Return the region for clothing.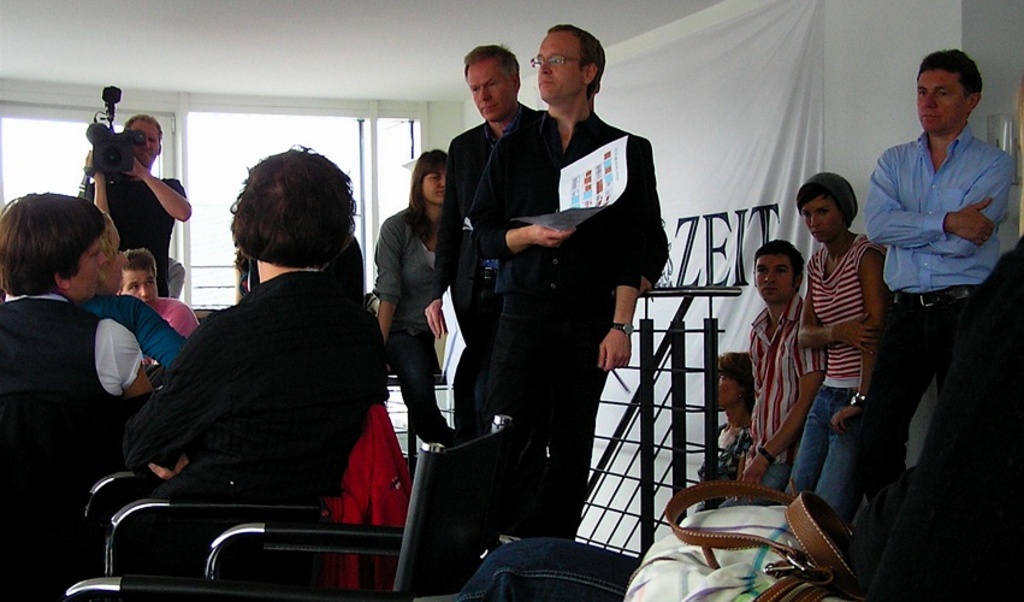
(84,176,188,295).
